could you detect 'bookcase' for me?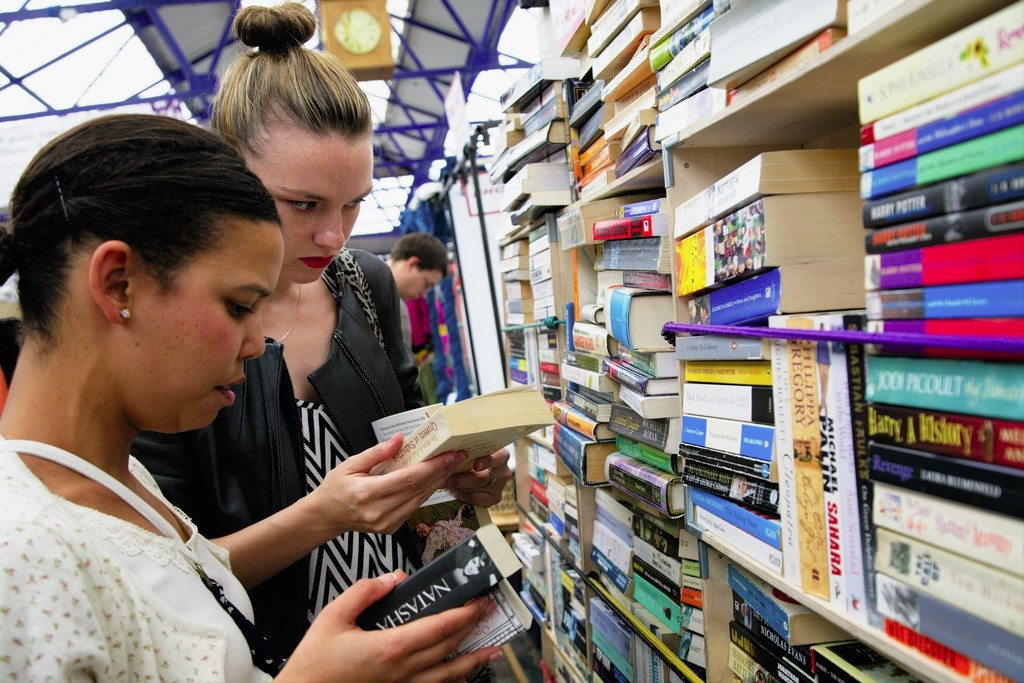
Detection result: 488/0/1023/682.
